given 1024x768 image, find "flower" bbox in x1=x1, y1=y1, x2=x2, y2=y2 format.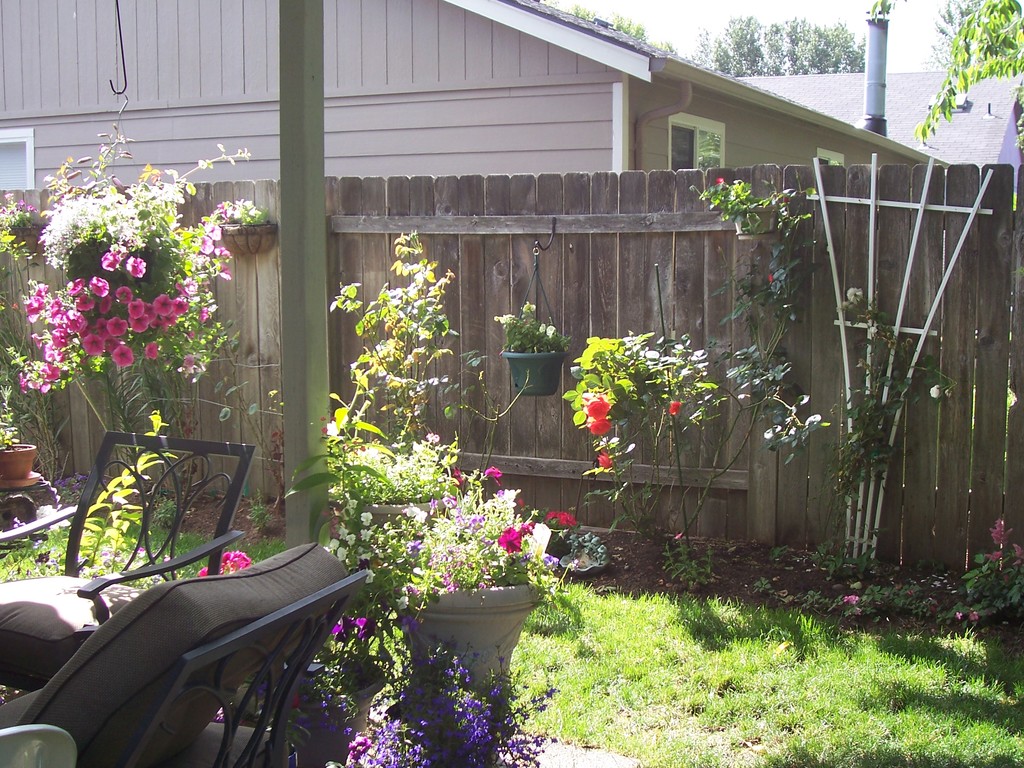
x1=588, y1=394, x2=611, y2=419.
